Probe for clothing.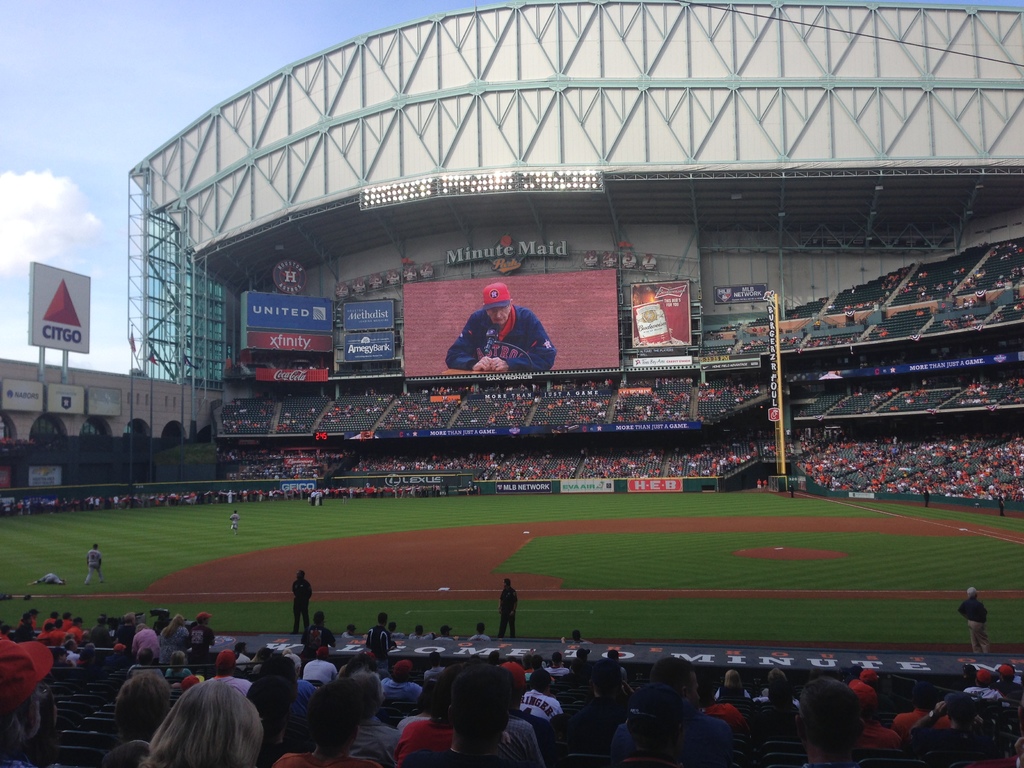
Probe result: region(304, 659, 335, 688).
